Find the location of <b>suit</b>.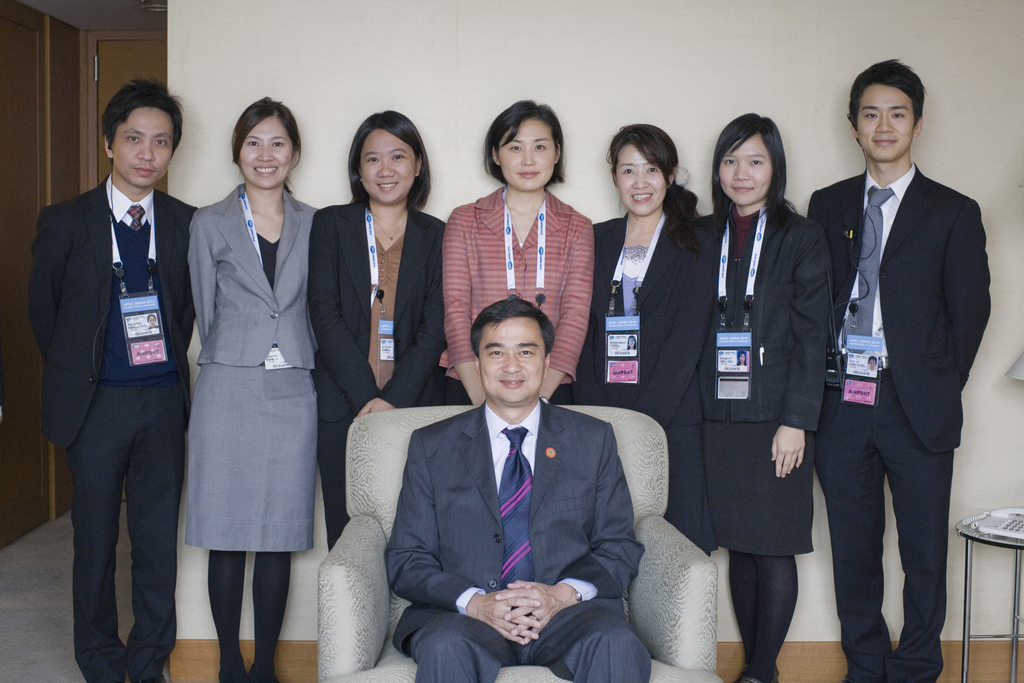
Location: <box>186,185,324,372</box>.
